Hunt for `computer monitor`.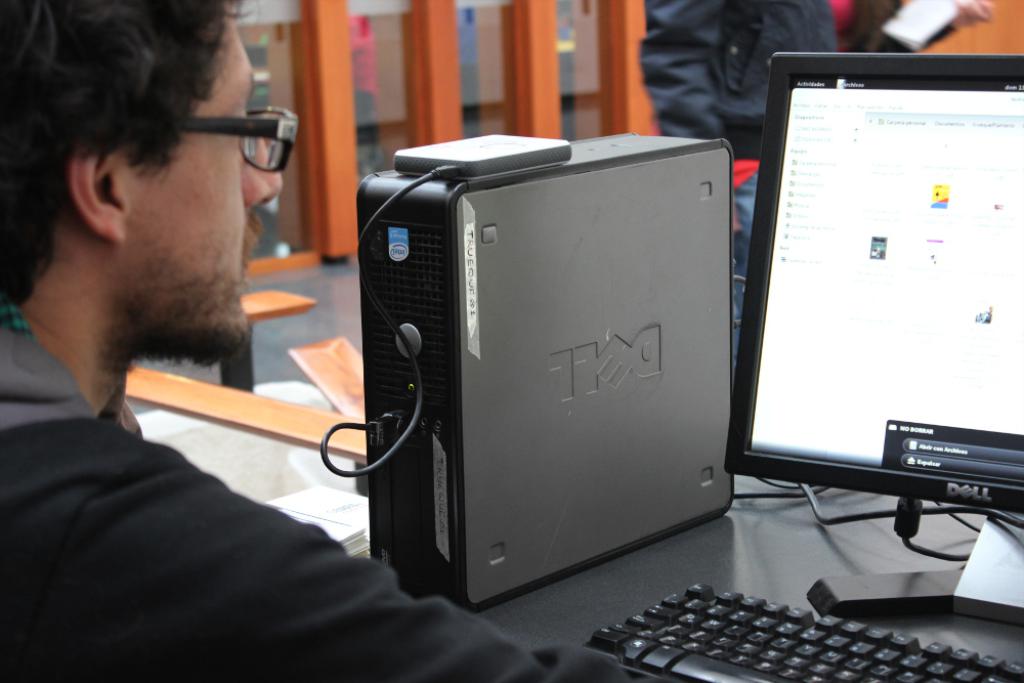
Hunted down at 744,54,1001,583.
